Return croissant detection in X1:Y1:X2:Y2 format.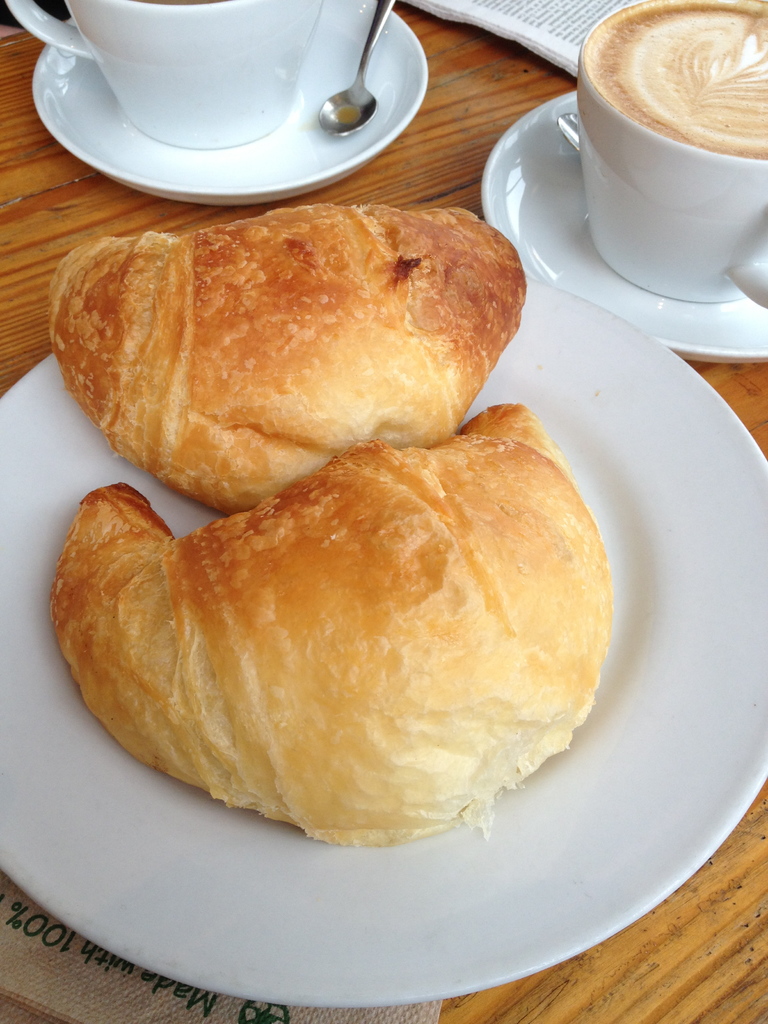
45:402:611:848.
